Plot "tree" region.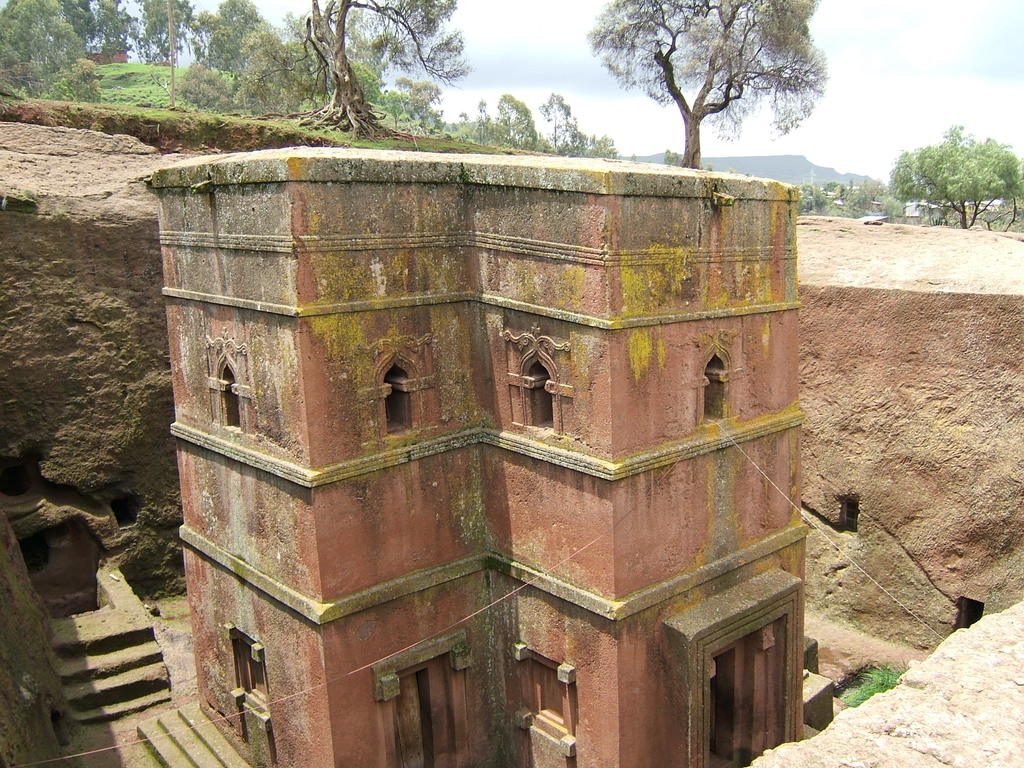
Plotted at (left=200, top=0, right=276, bottom=86).
